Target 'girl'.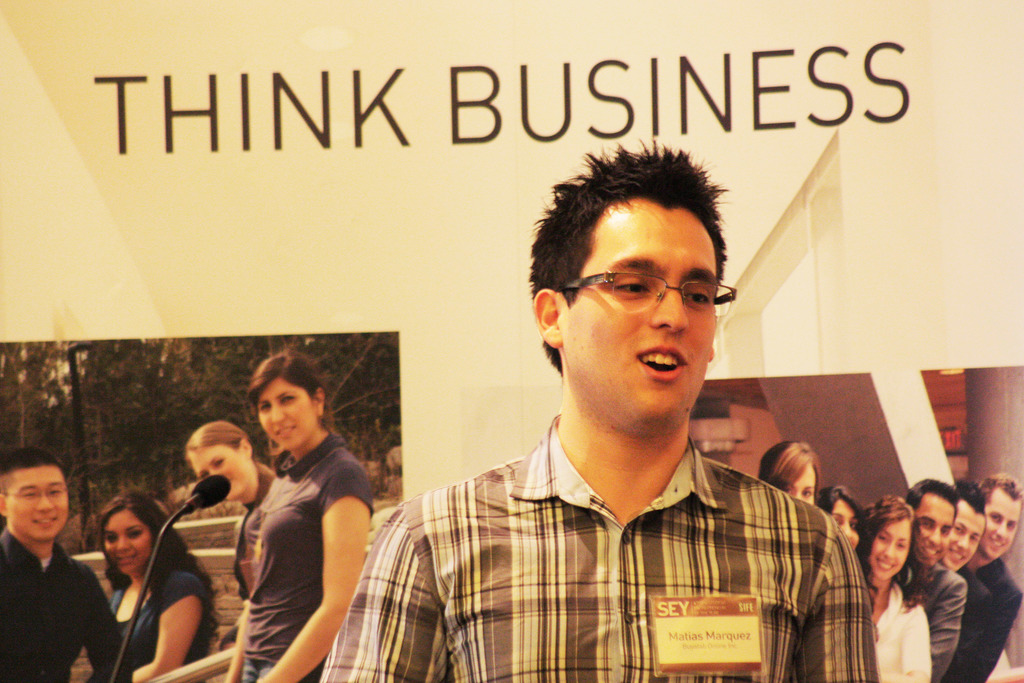
Target region: box=[182, 420, 278, 634].
